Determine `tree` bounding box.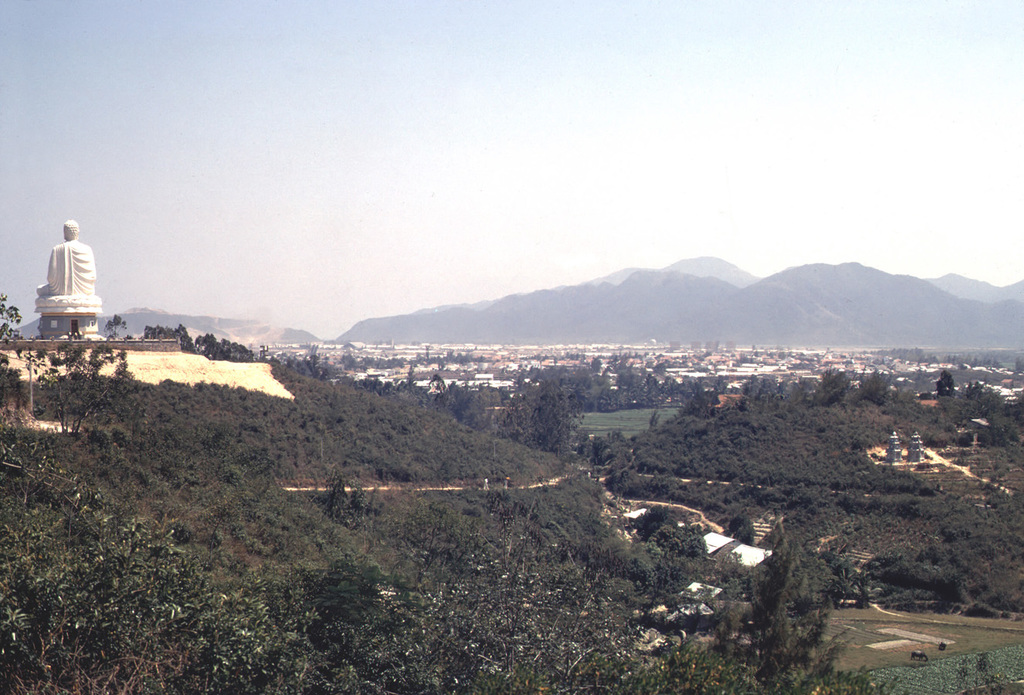
Determined: 634/510/677/544.
